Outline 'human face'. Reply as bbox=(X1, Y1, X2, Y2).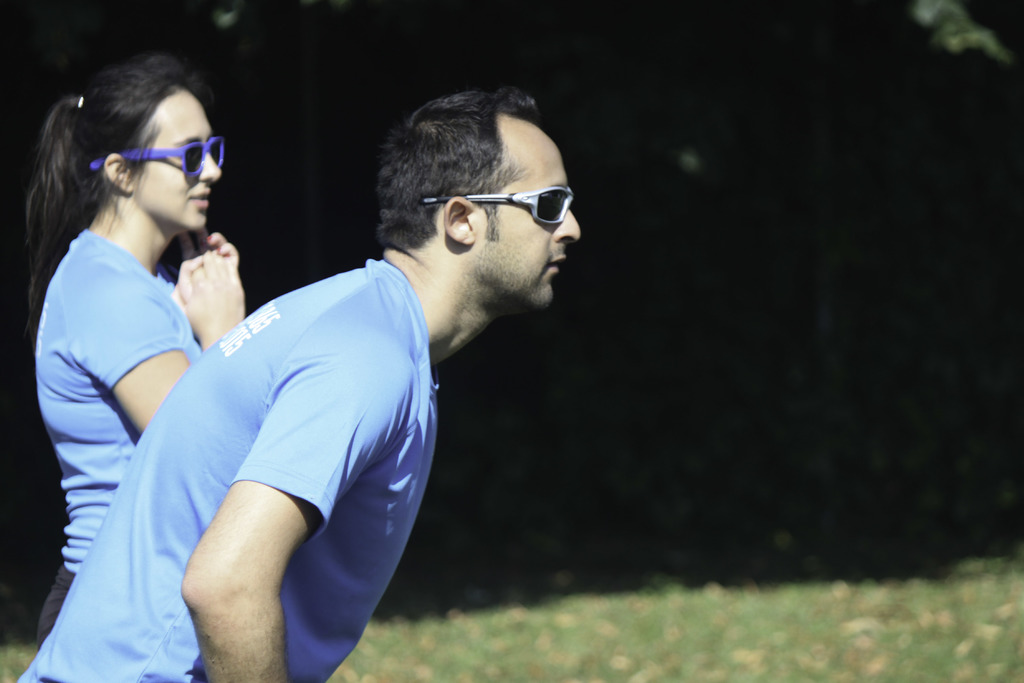
bbox=(479, 115, 583, 304).
